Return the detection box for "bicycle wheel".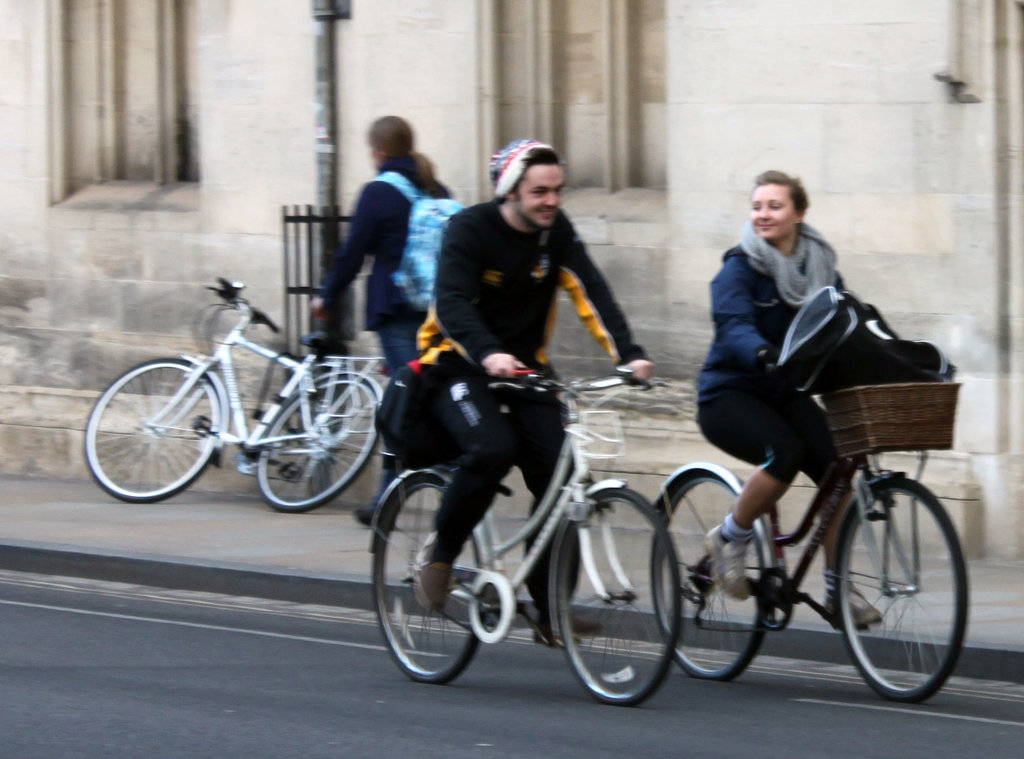
x1=83 y1=357 x2=216 y2=502.
